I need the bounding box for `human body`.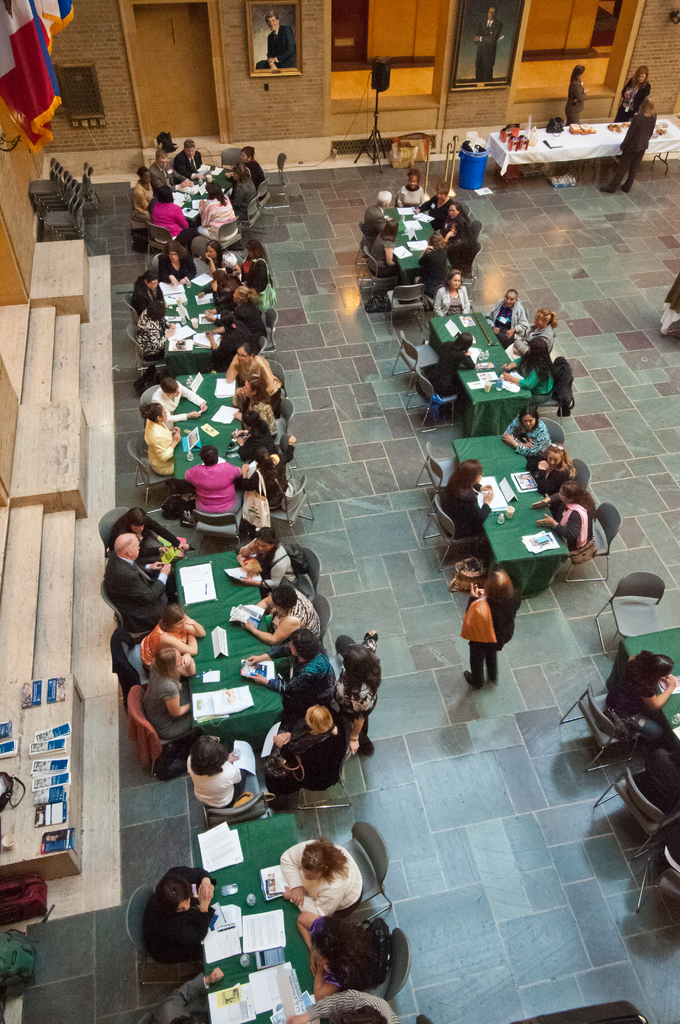
Here it is: 360/218/402/275.
